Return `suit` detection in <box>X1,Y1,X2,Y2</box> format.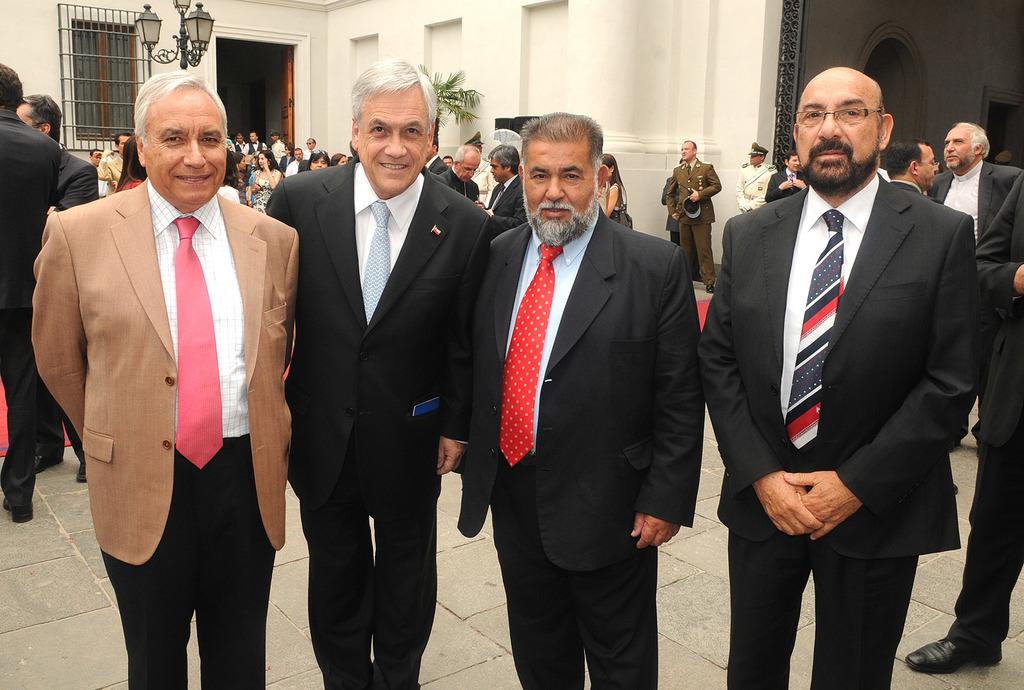
<box>39,144,99,457</box>.
